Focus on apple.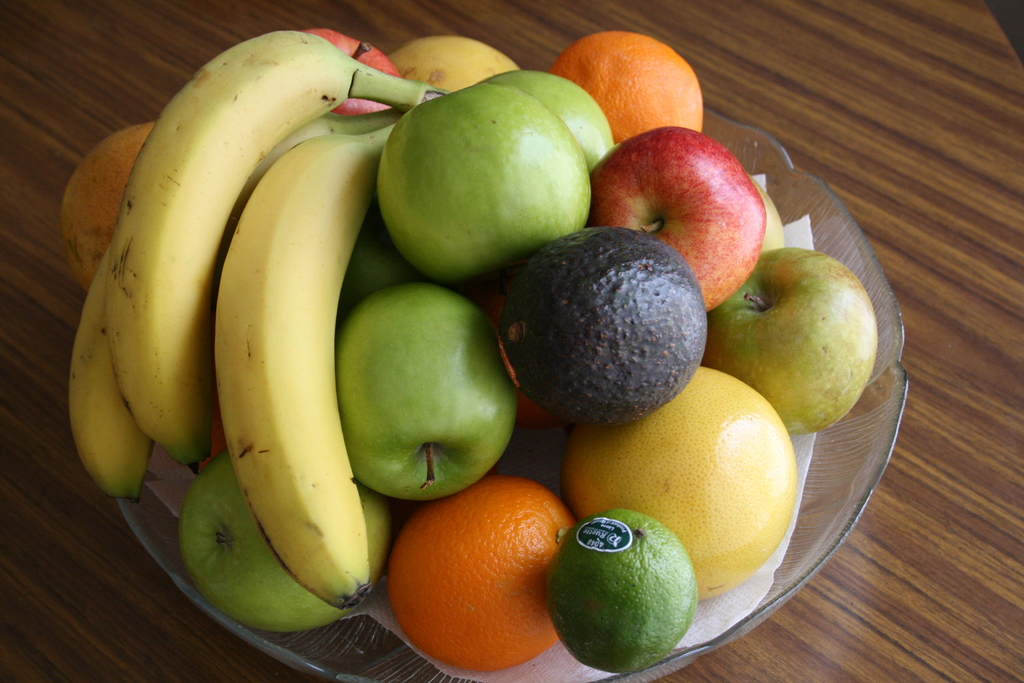
Focused at crop(297, 26, 404, 117).
